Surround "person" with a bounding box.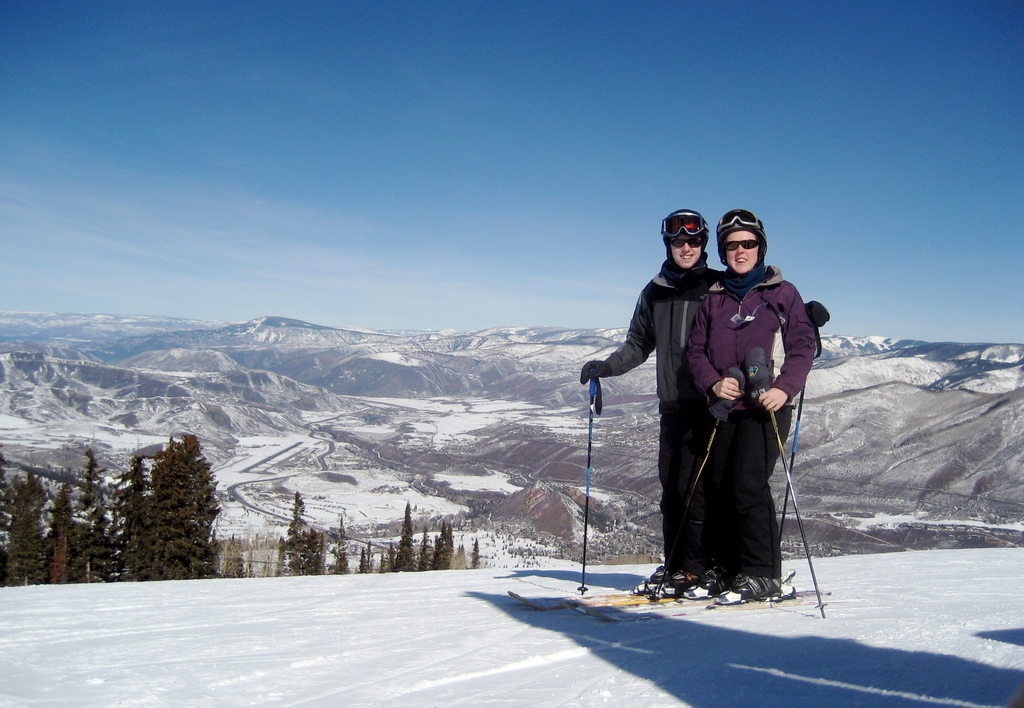
680 211 819 604.
